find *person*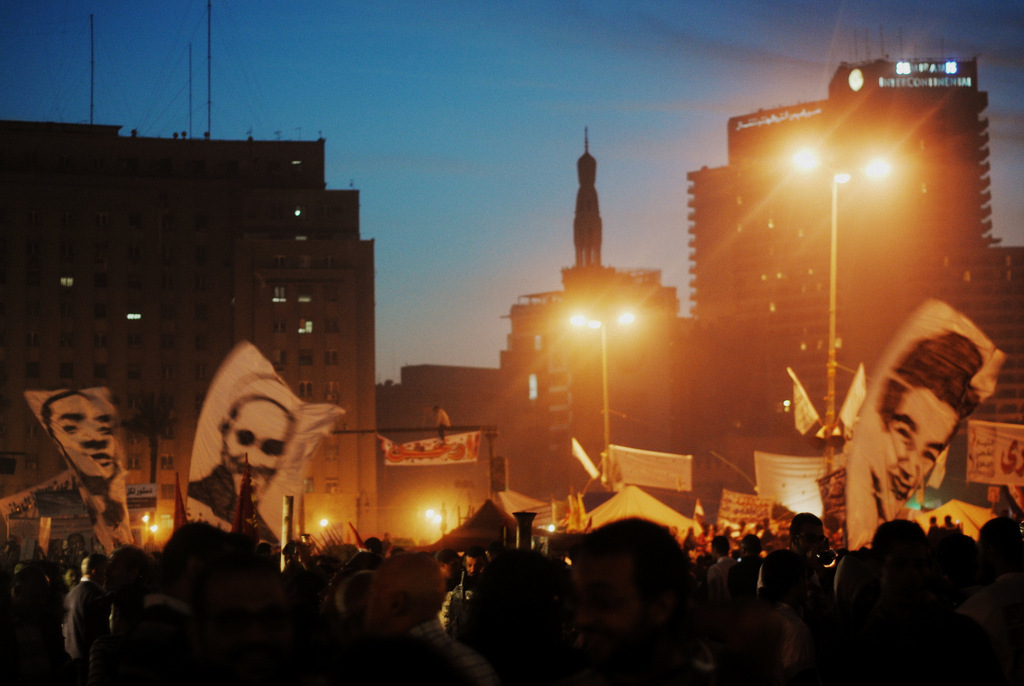
l=185, t=395, r=293, b=545
